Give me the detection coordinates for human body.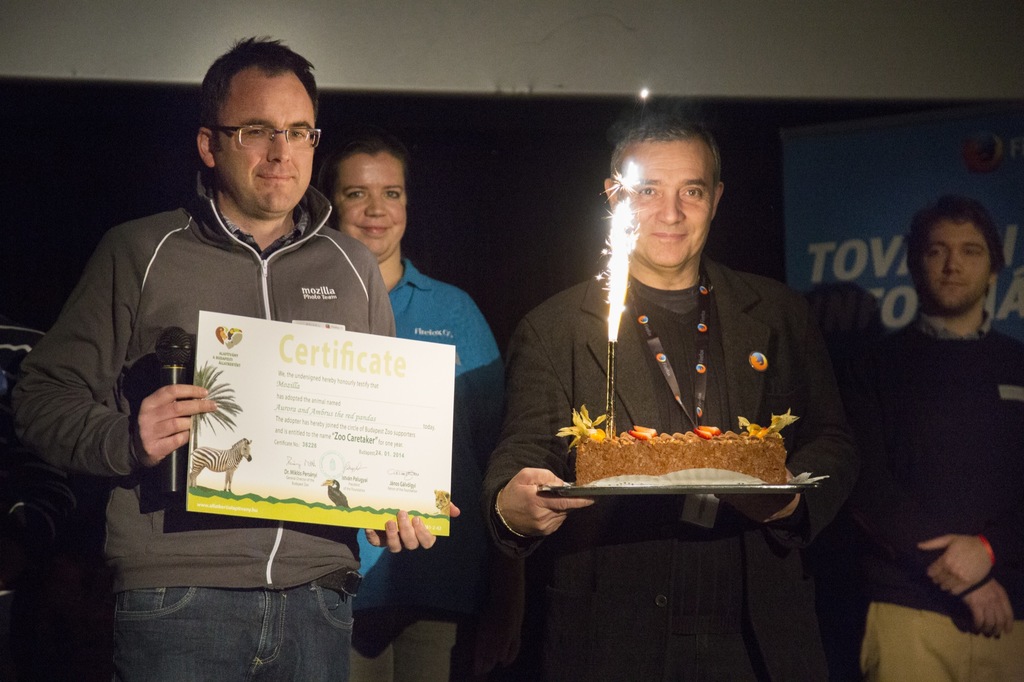
bbox=(847, 186, 1022, 676).
